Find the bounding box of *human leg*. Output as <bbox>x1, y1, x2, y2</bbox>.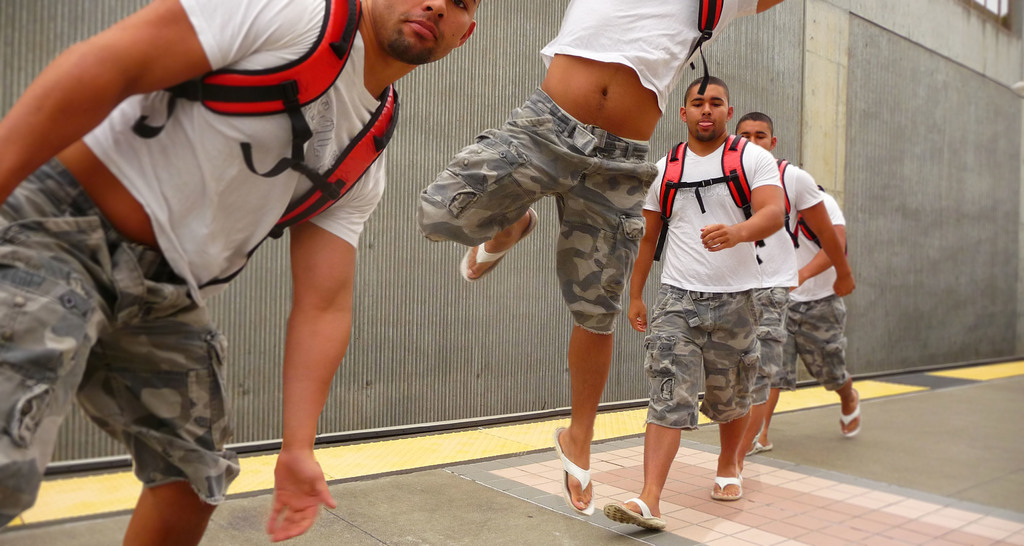
<bbox>792, 287, 863, 440</bbox>.
